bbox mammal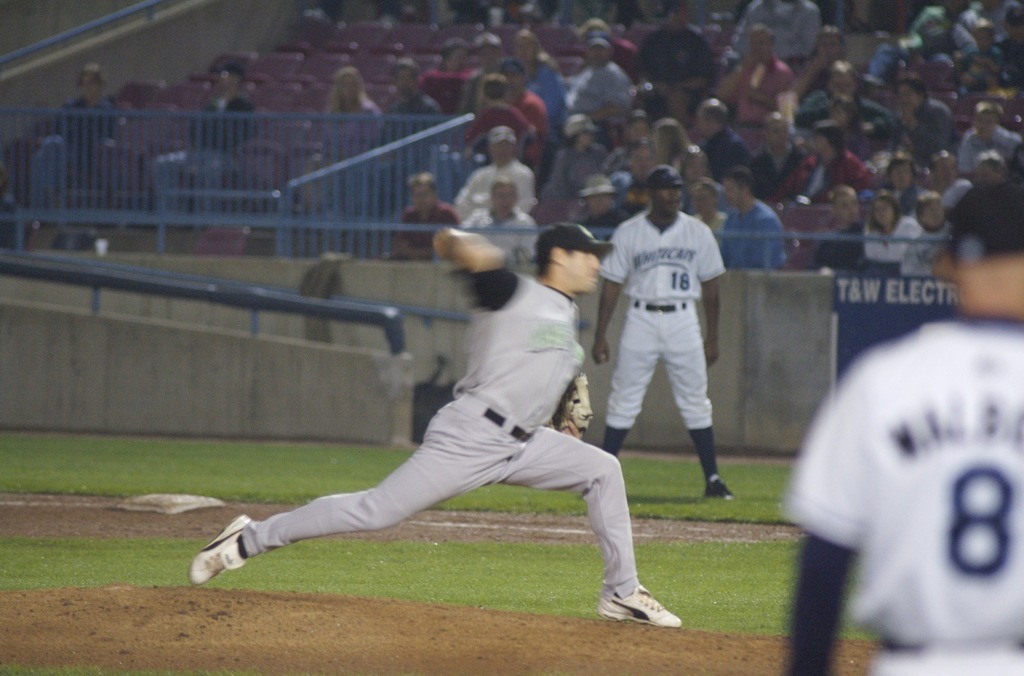
rect(781, 178, 1023, 675)
